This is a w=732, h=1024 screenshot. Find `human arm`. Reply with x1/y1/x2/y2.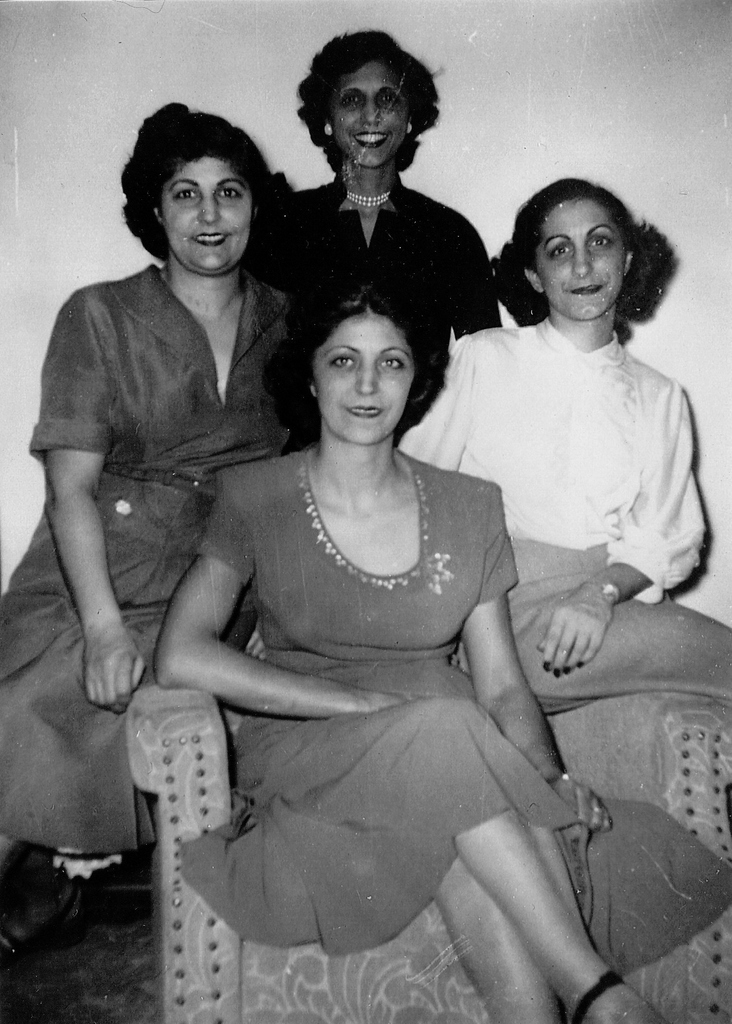
154/487/426/718.
